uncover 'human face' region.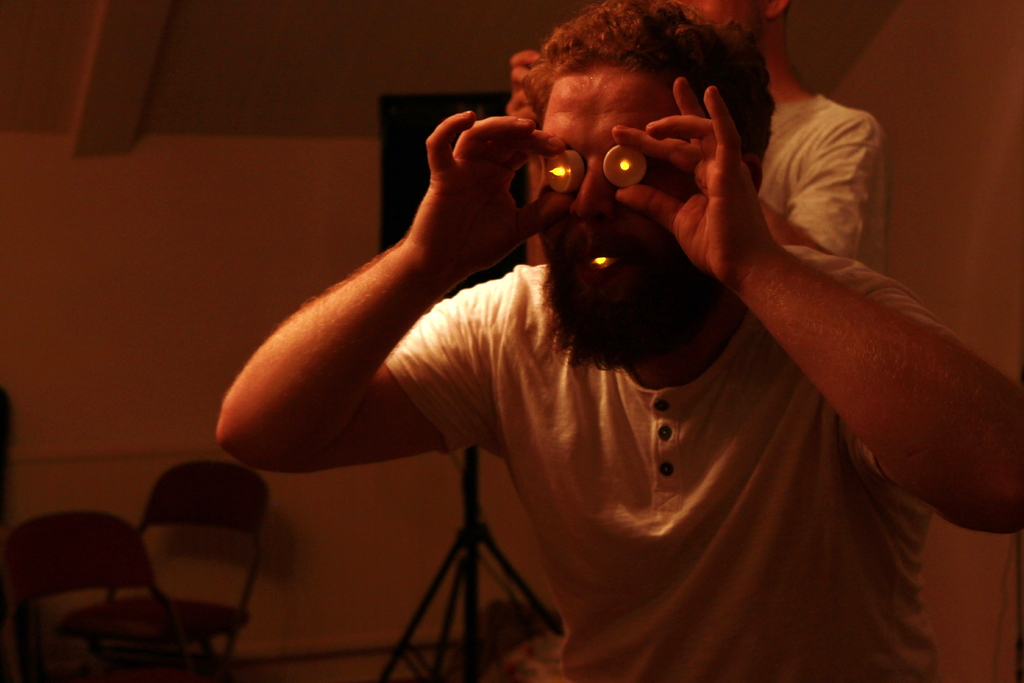
Uncovered: x1=528, y1=64, x2=691, y2=304.
